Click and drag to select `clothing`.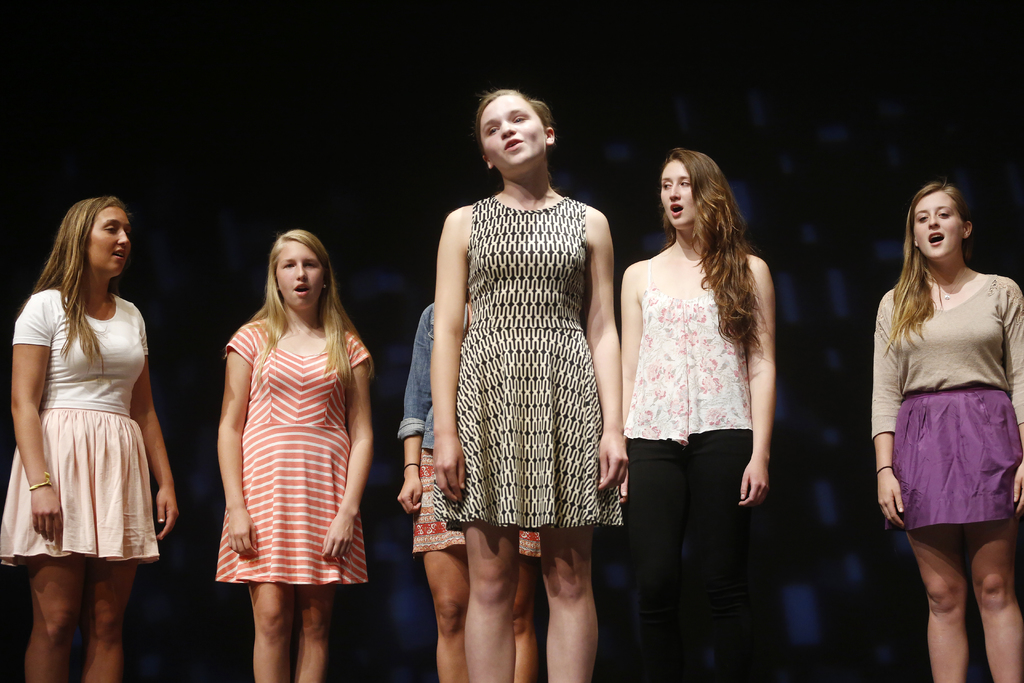
Selection: box=[623, 258, 755, 682].
